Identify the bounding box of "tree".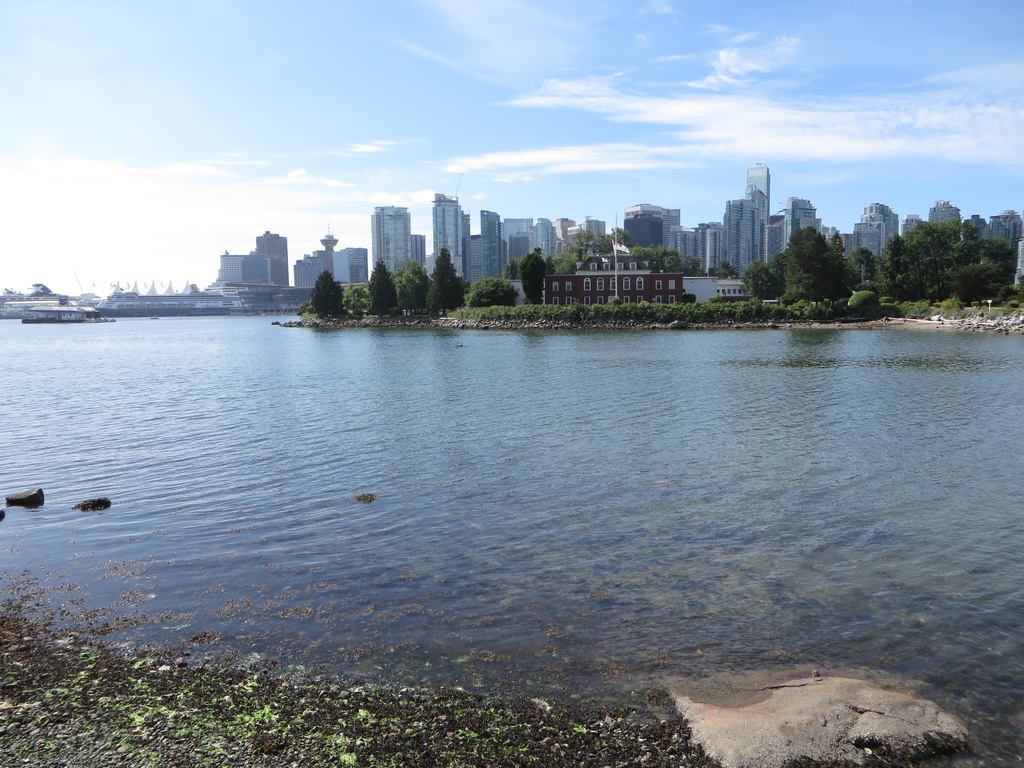
Rect(366, 274, 403, 325).
